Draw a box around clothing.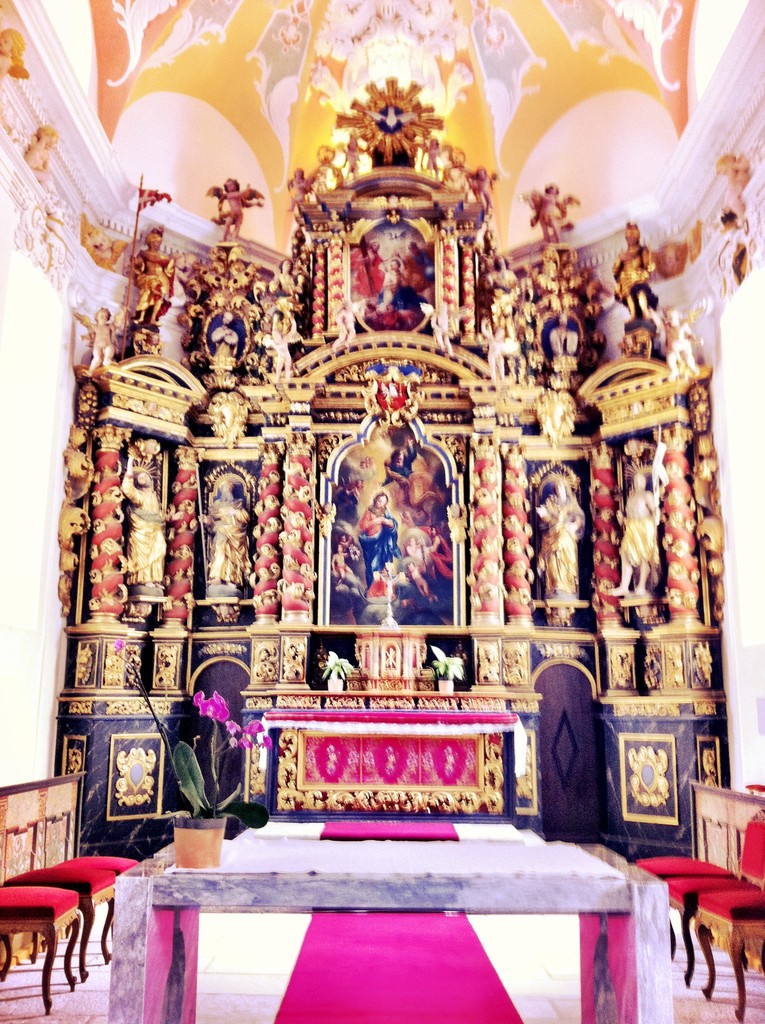
{"x1": 536, "y1": 495, "x2": 585, "y2": 627}.
